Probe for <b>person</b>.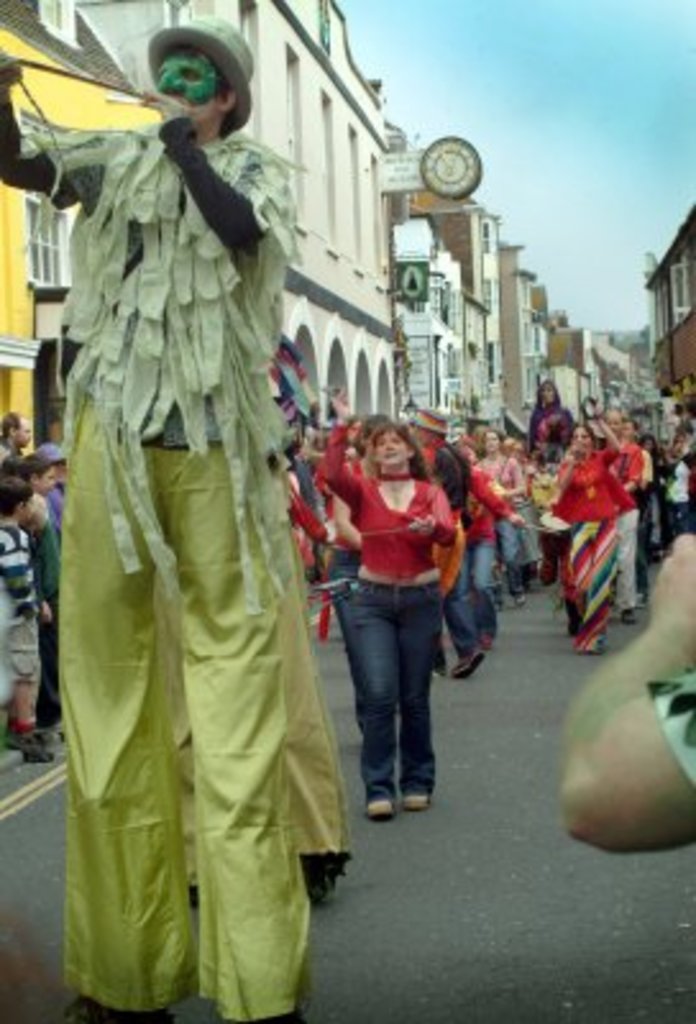
Probe result: 550, 520, 693, 858.
